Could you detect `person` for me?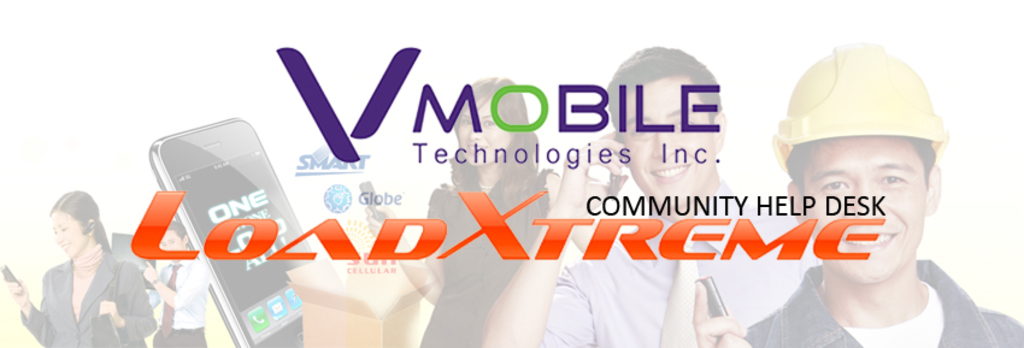
Detection result: rect(364, 77, 596, 347).
